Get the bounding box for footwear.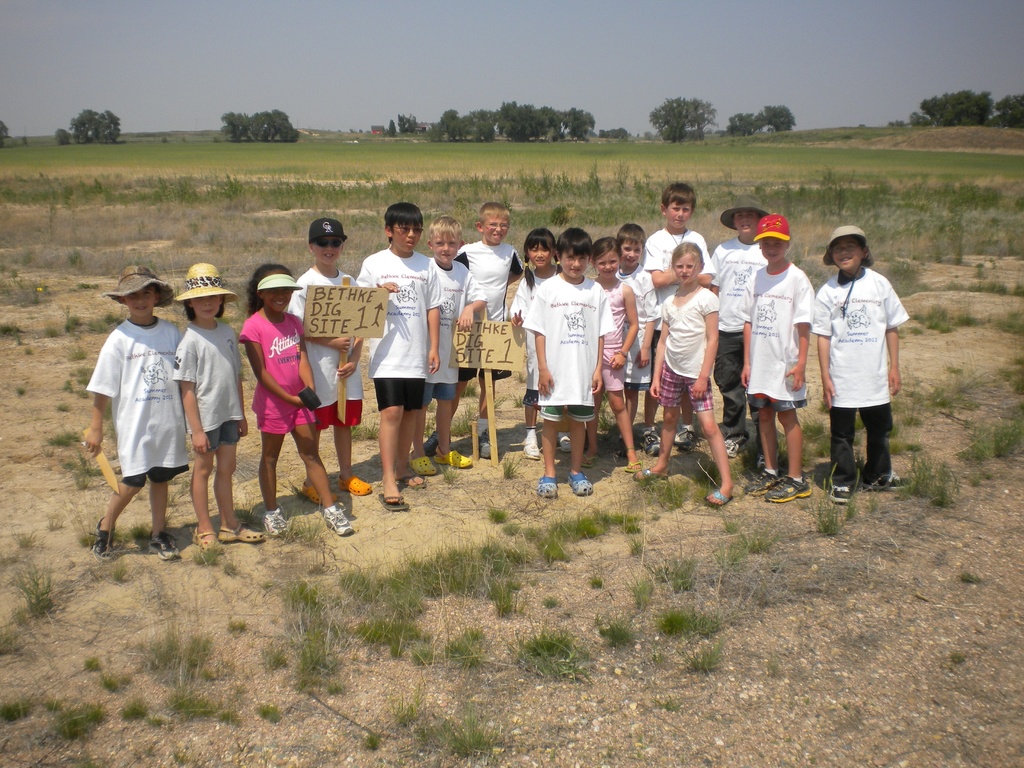
x1=410 y1=454 x2=439 y2=475.
